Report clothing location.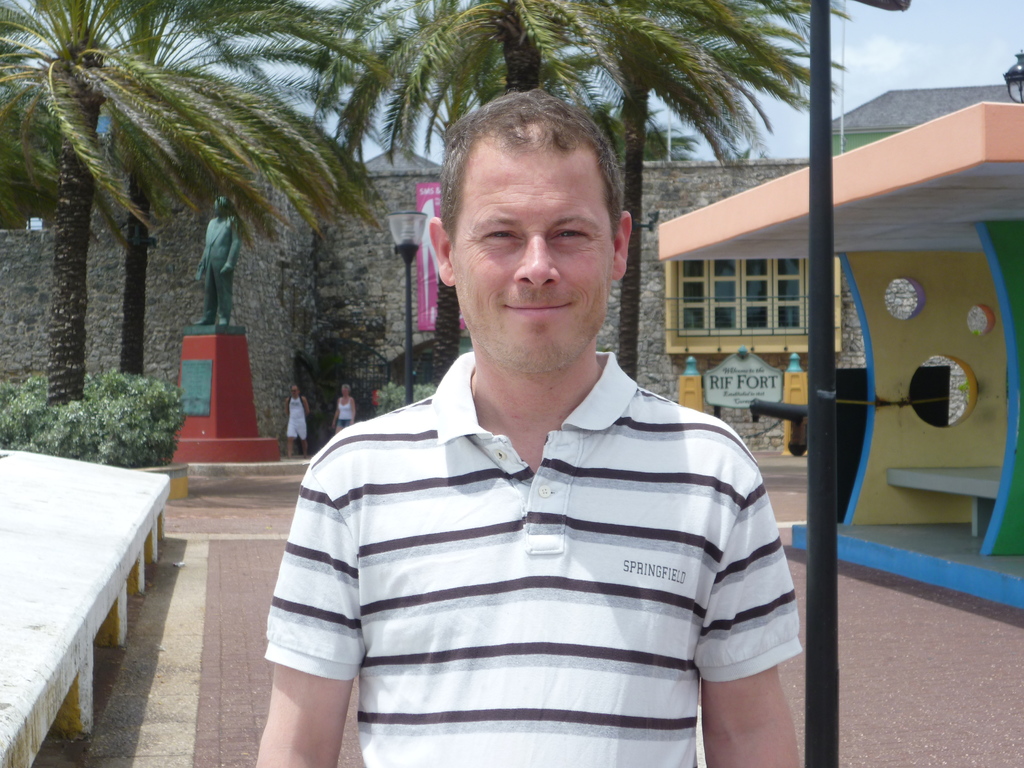
Report: Rect(260, 332, 808, 750).
